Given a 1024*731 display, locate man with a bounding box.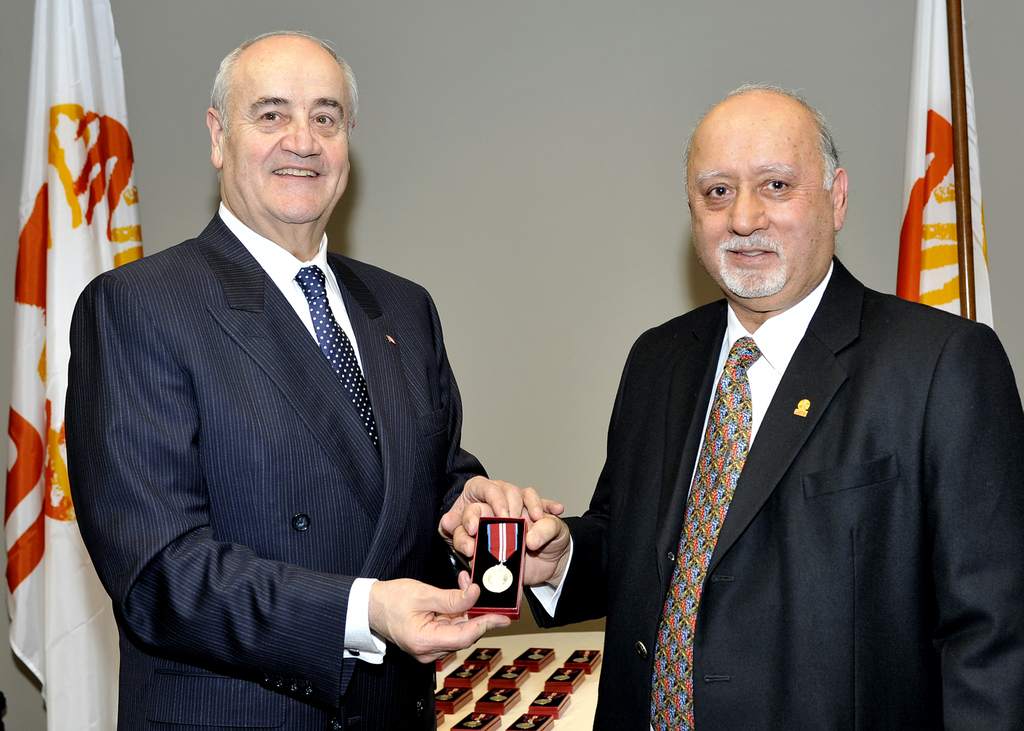
Located: Rect(66, 29, 563, 730).
